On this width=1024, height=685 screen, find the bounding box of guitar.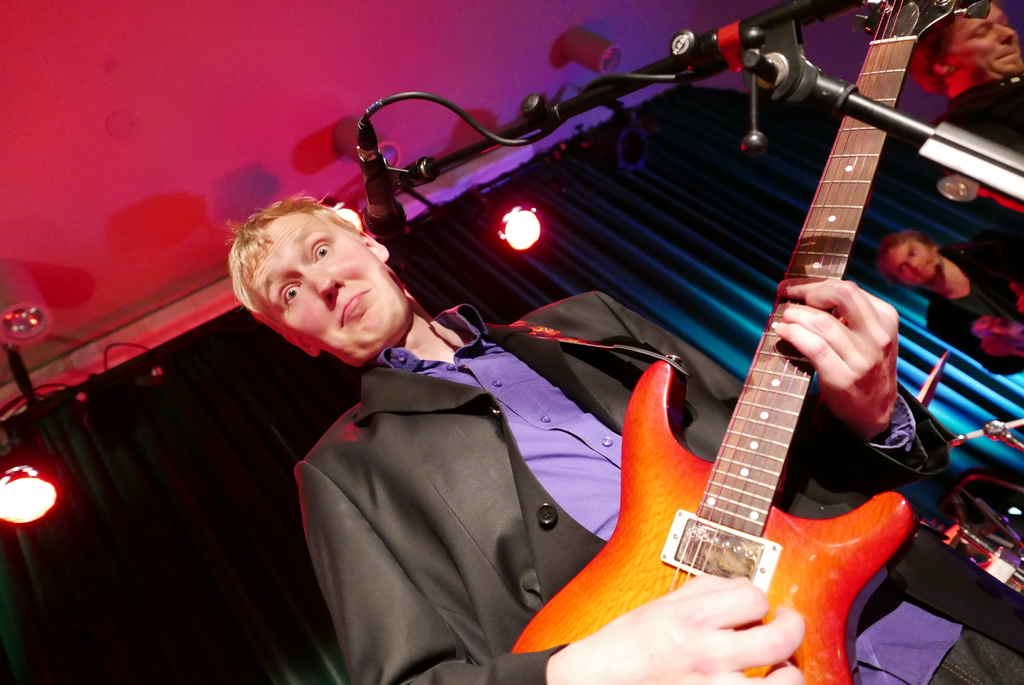
Bounding box: [x1=511, y1=0, x2=973, y2=684].
